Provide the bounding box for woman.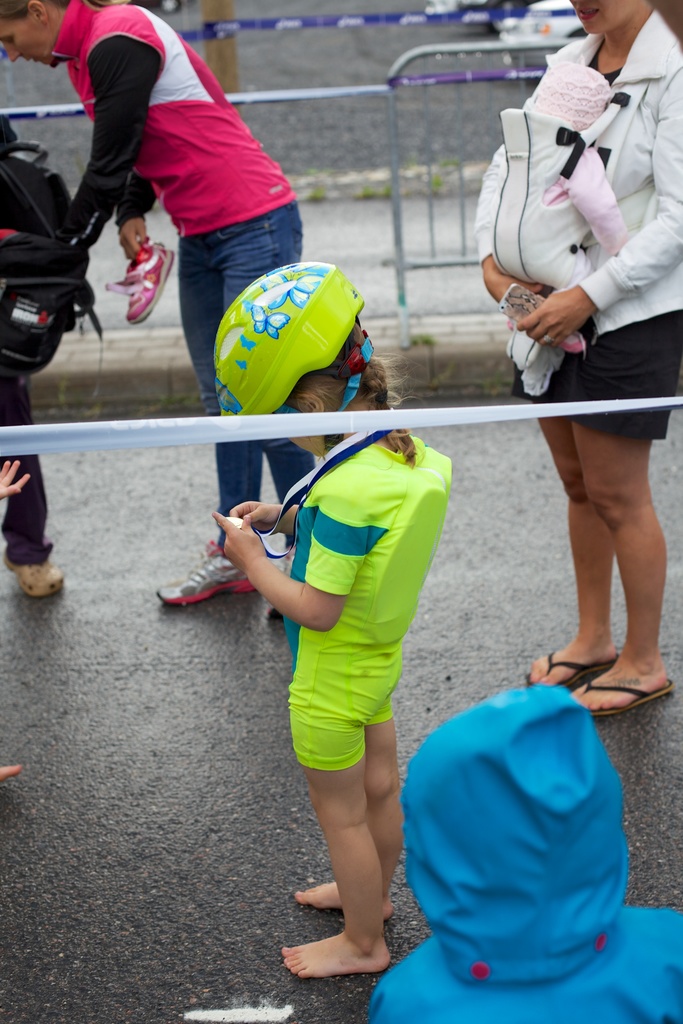
<region>0, 0, 303, 613</region>.
